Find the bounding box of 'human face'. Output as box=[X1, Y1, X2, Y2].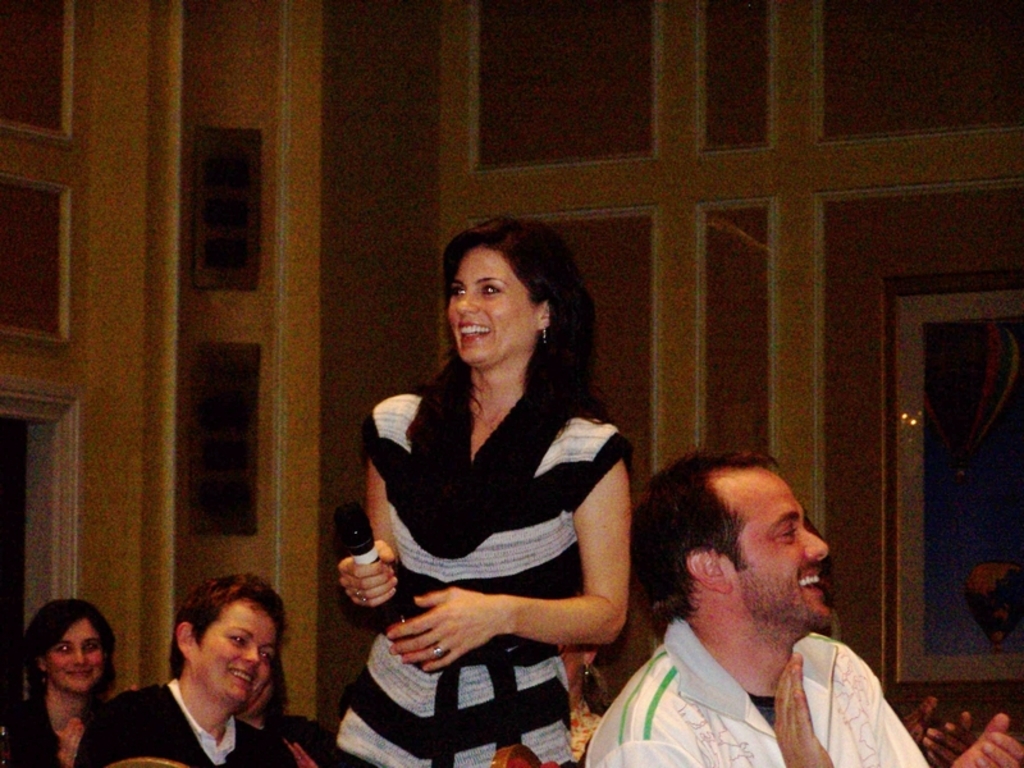
box=[201, 607, 278, 705].
